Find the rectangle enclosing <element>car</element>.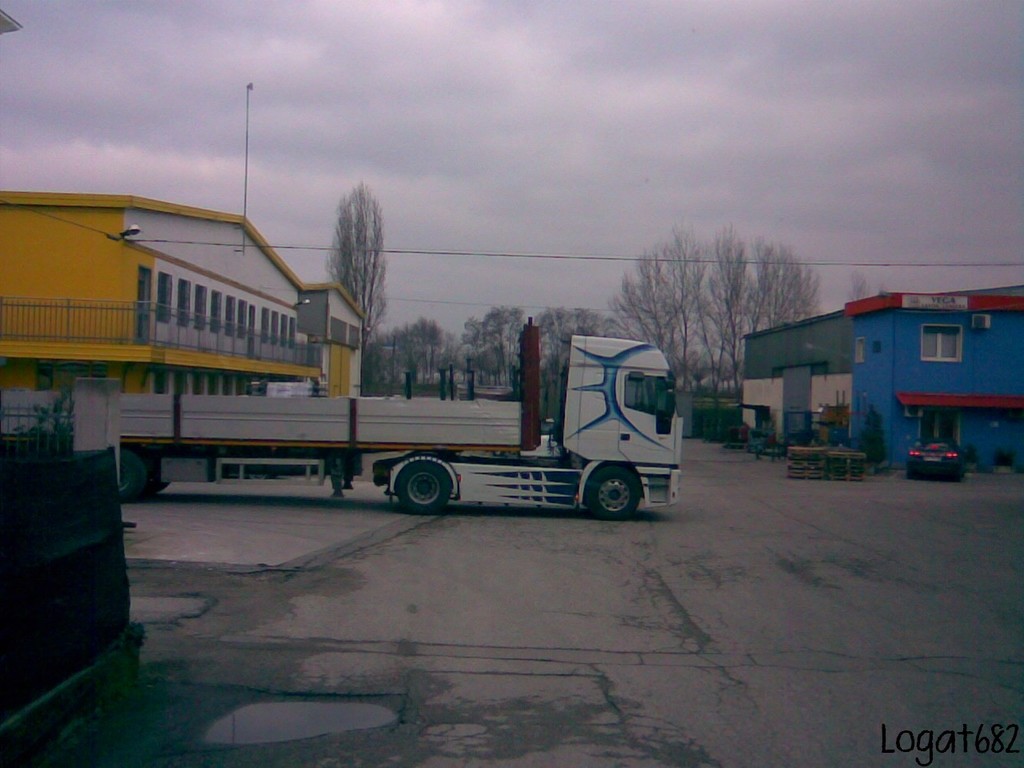
bbox=(907, 440, 967, 486).
